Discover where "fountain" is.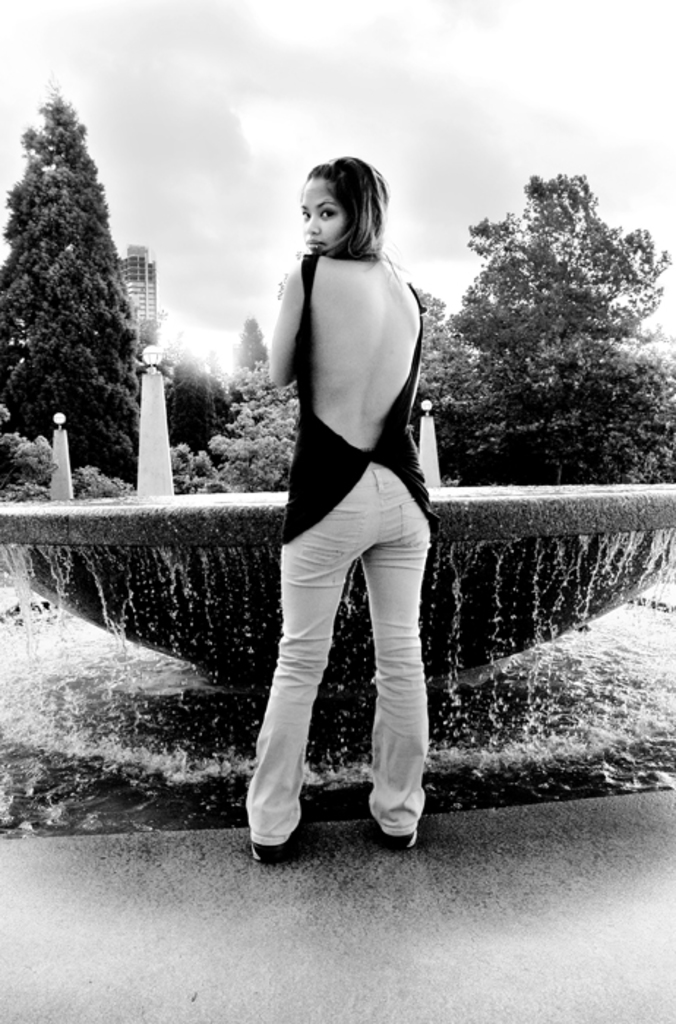
Discovered at bbox=(0, 347, 675, 838).
